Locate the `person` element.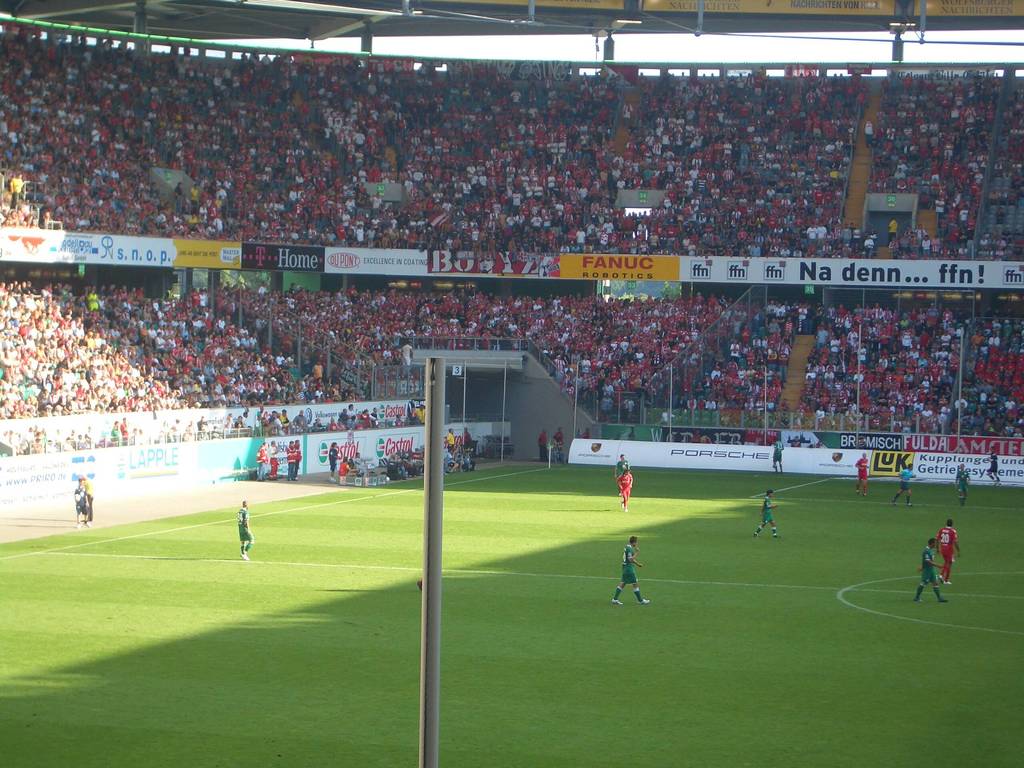
Element bbox: <region>612, 534, 652, 605</region>.
